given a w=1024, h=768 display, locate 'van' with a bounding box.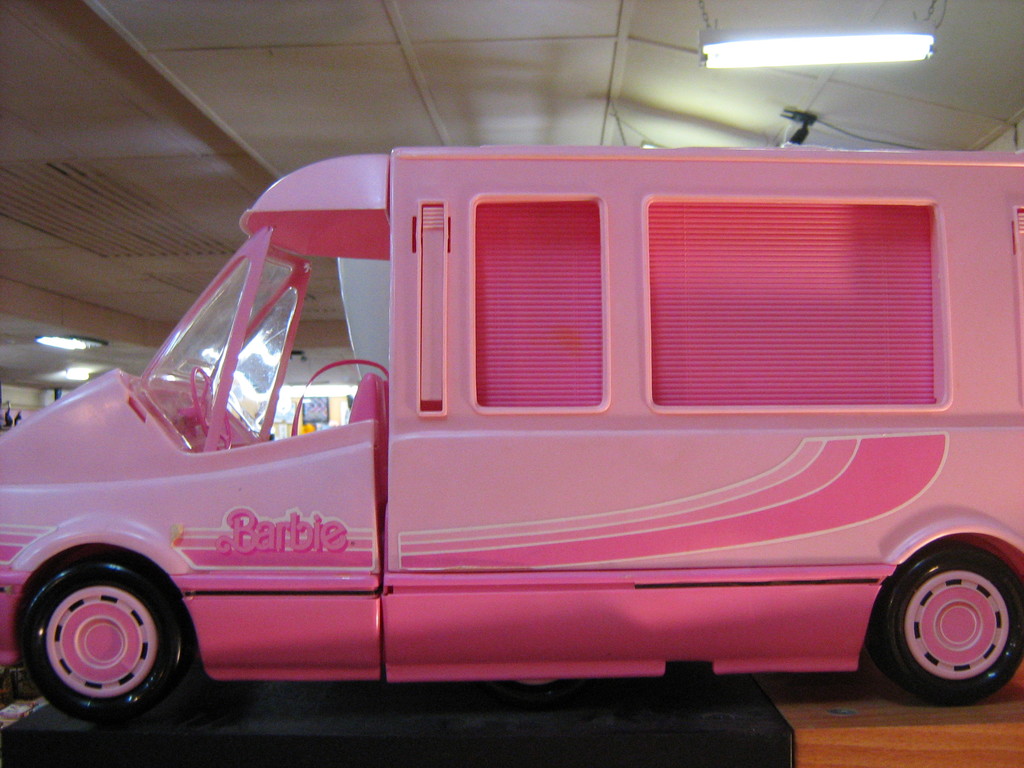
Located: 0:148:1023:732.
